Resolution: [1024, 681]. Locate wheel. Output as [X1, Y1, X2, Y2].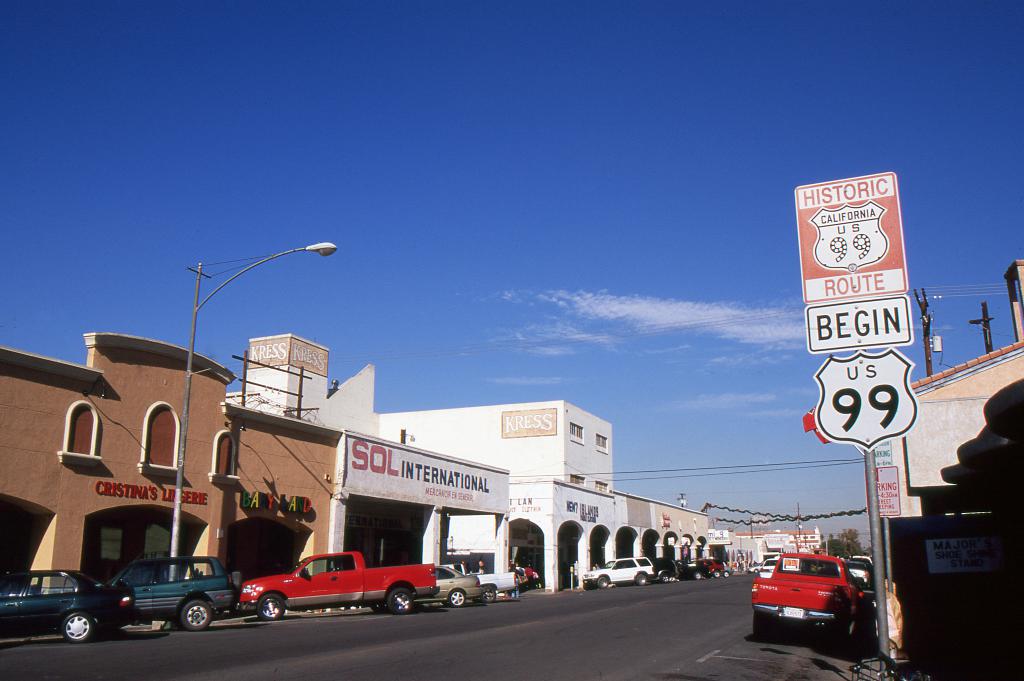
[386, 587, 412, 614].
